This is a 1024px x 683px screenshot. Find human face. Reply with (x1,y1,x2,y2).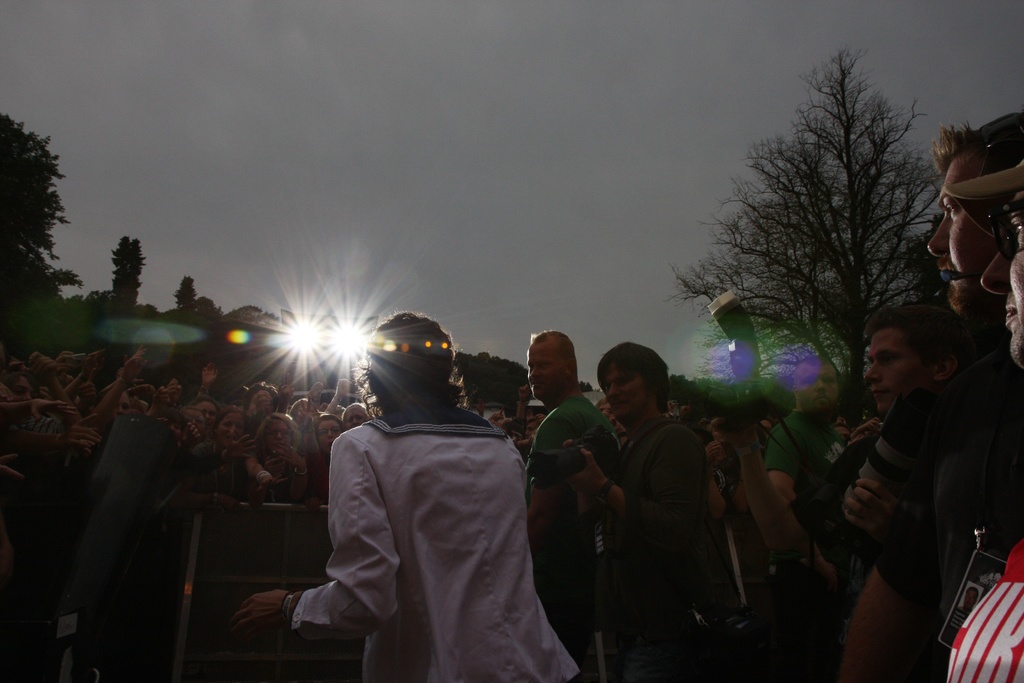
(524,331,561,407).
